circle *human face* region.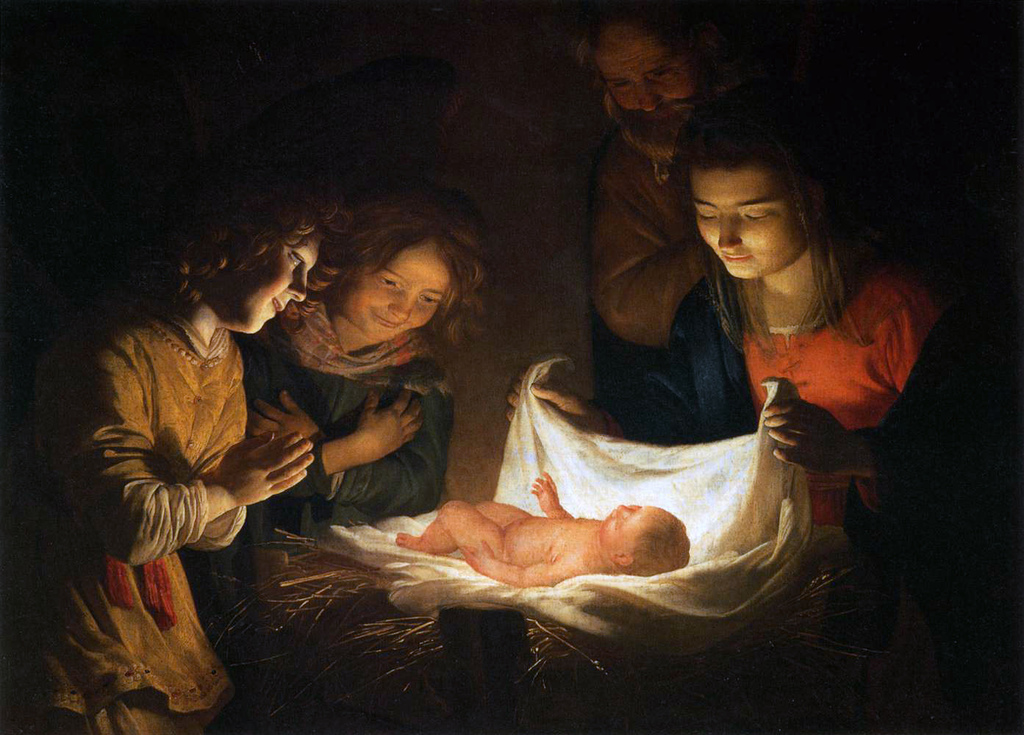
Region: {"x1": 694, "y1": 167, "x2": 802, "y2": 282}.
